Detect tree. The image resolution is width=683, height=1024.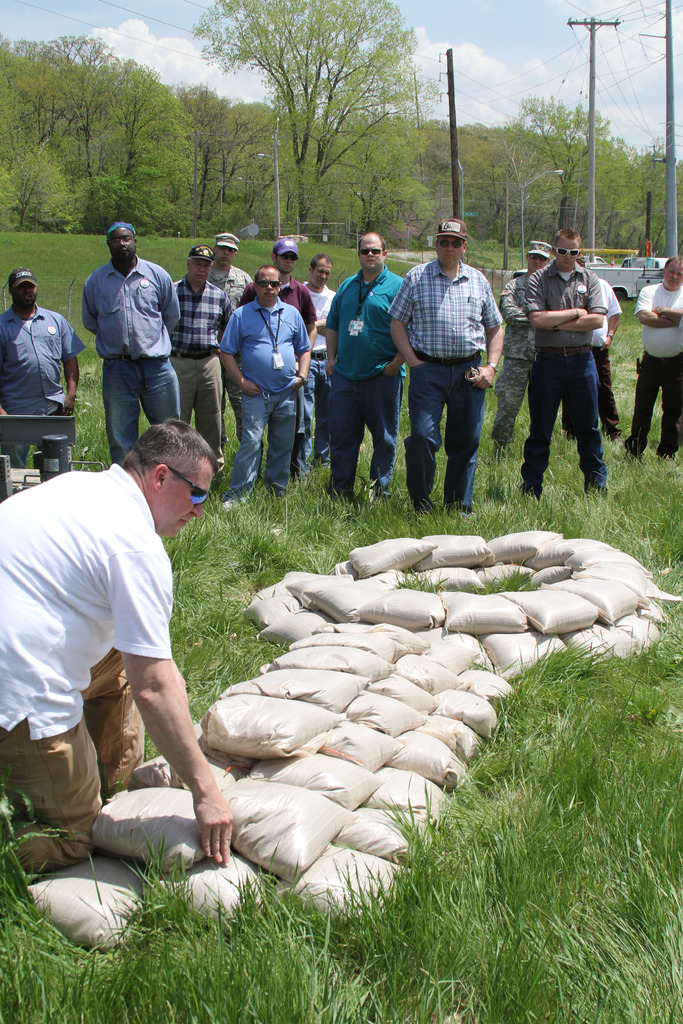
pyautogui.locateOnScreen(1, 406, 682, 924).
